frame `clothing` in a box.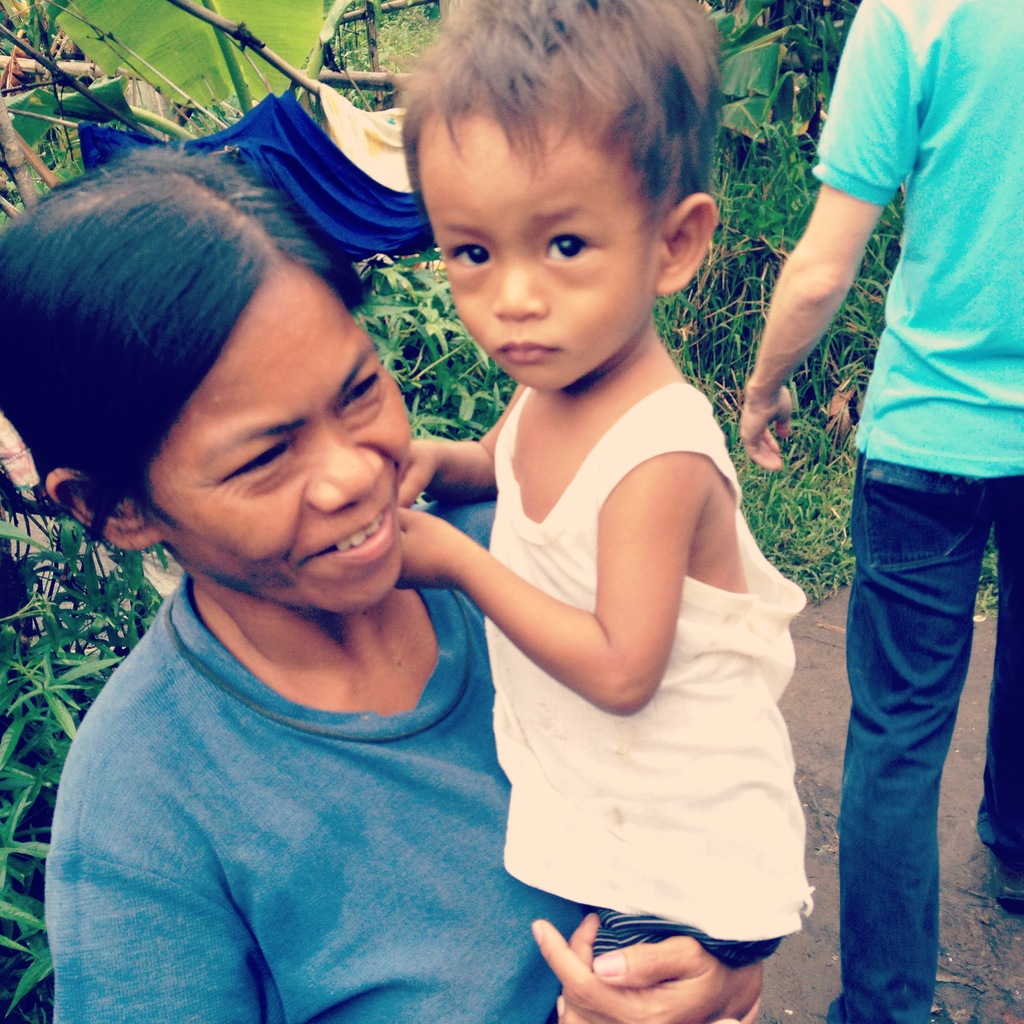
<bbox>52, 491, 592, 1023</bbox>.
